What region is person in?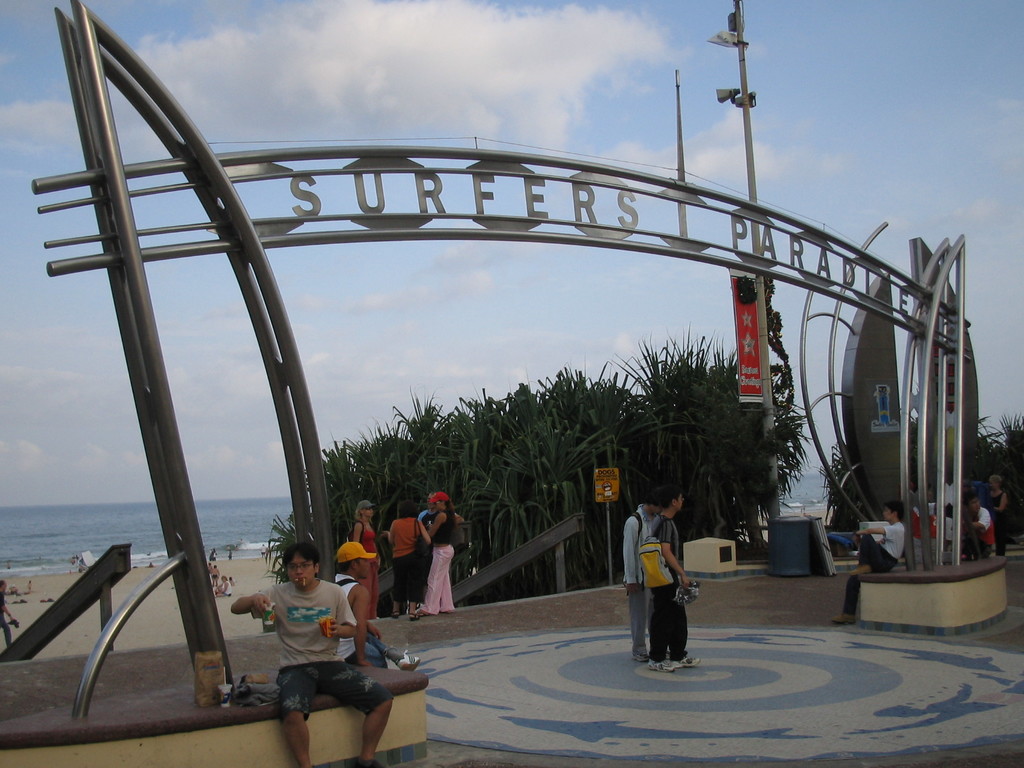
{"x1": 426, "y1": 491, "x2": 468, "y2": 620}.
